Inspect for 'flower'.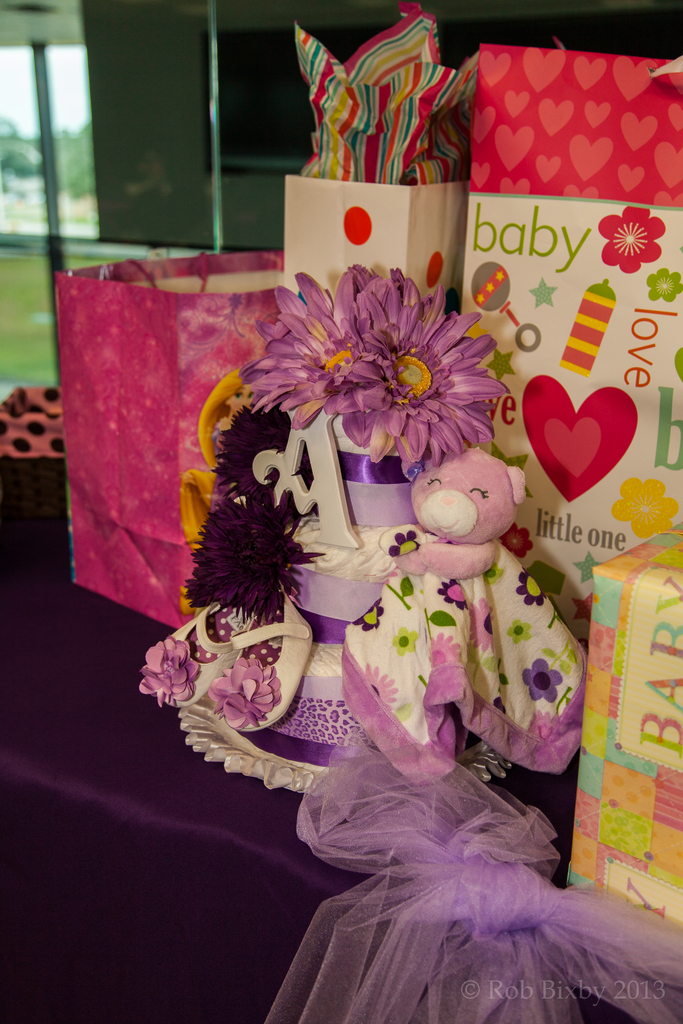
Inspection: crop(351, 596, 384, 627).
